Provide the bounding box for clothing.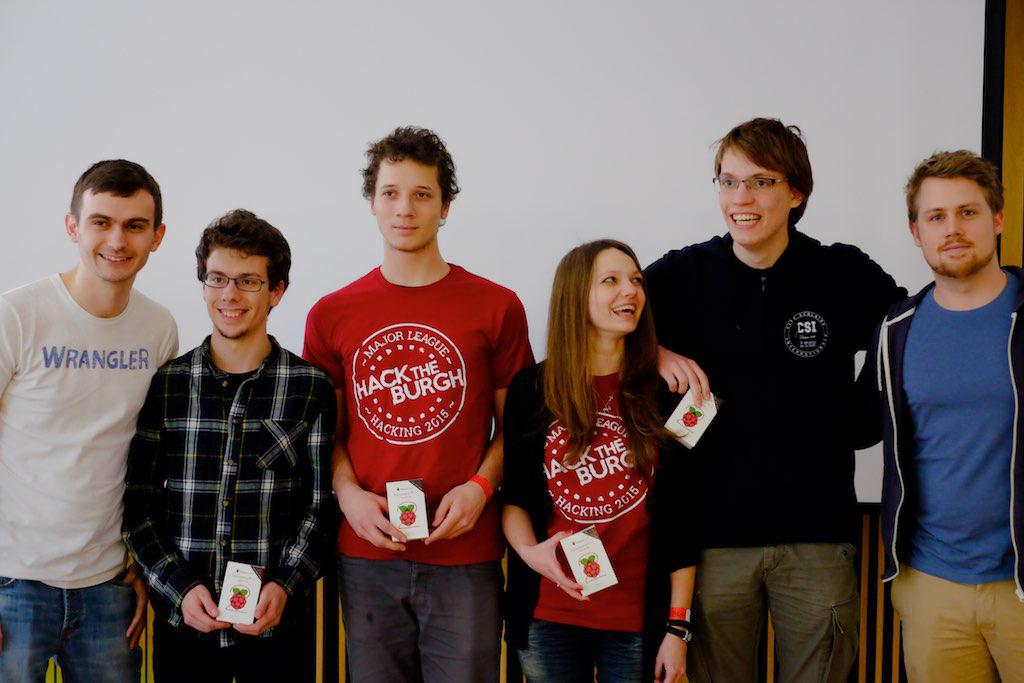
[303,268,537,682].
